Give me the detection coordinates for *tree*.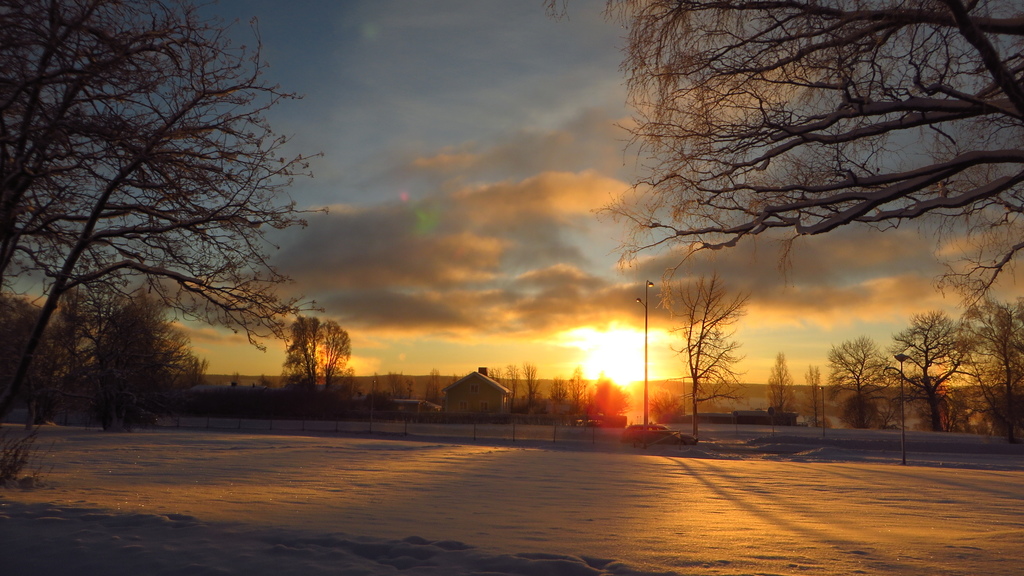
663:259:751:443.
